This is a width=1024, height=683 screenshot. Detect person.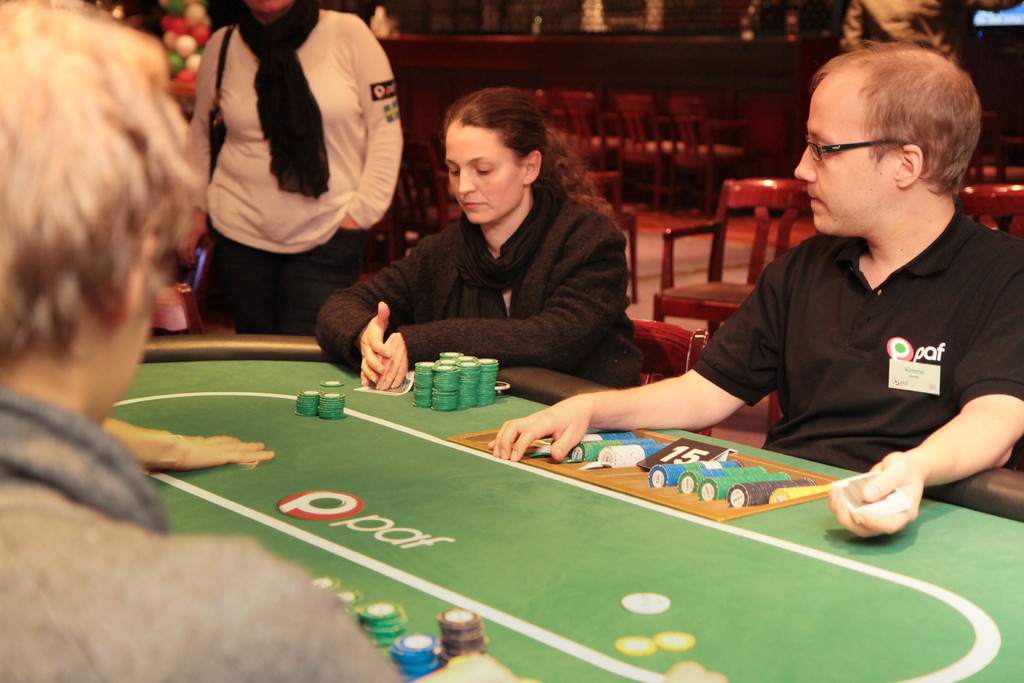
<box>349,86,641,412</box>.
